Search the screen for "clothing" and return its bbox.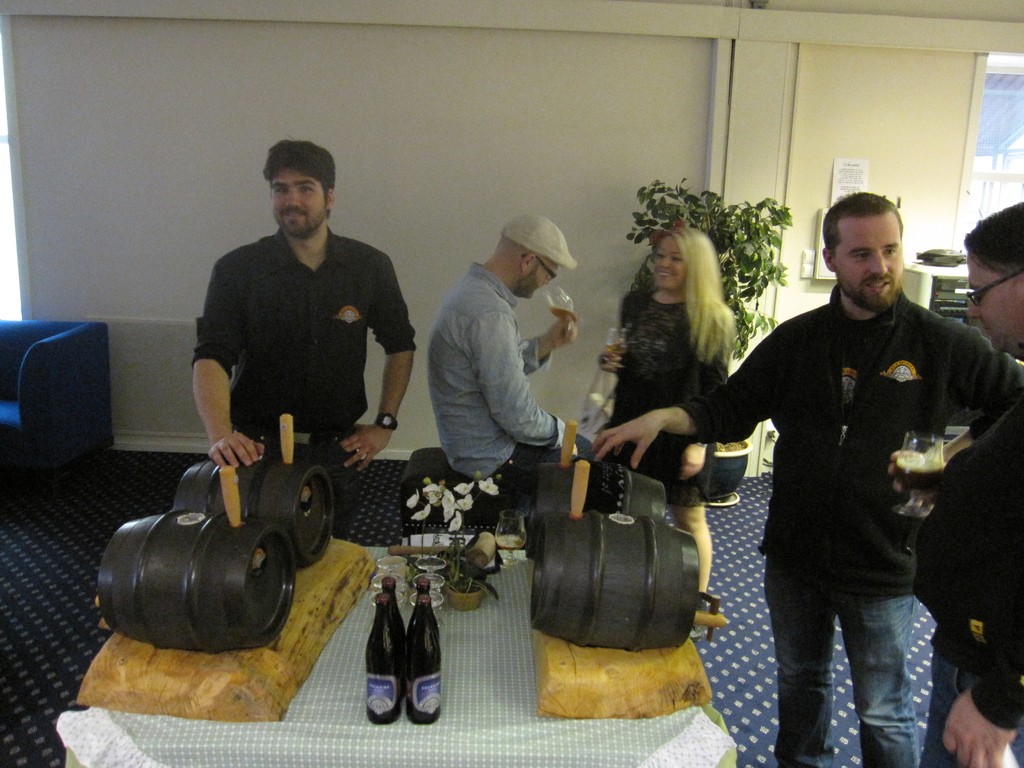
Found: locate(602, 289, 718, 515).
